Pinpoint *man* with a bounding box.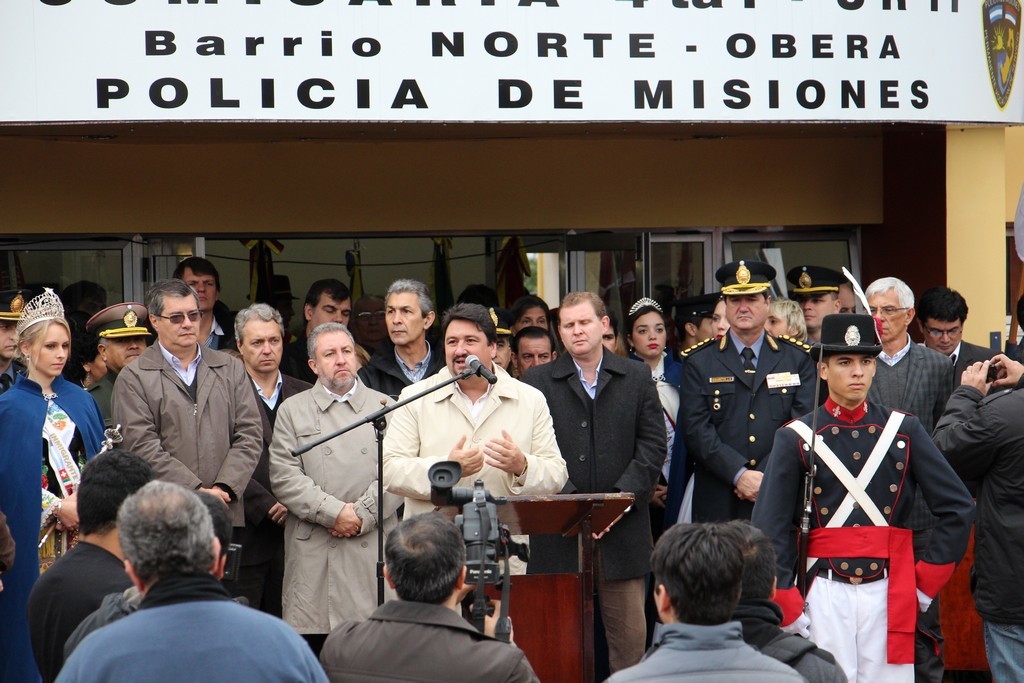
[x1=601, y1=309, x2=621, y2=358].
